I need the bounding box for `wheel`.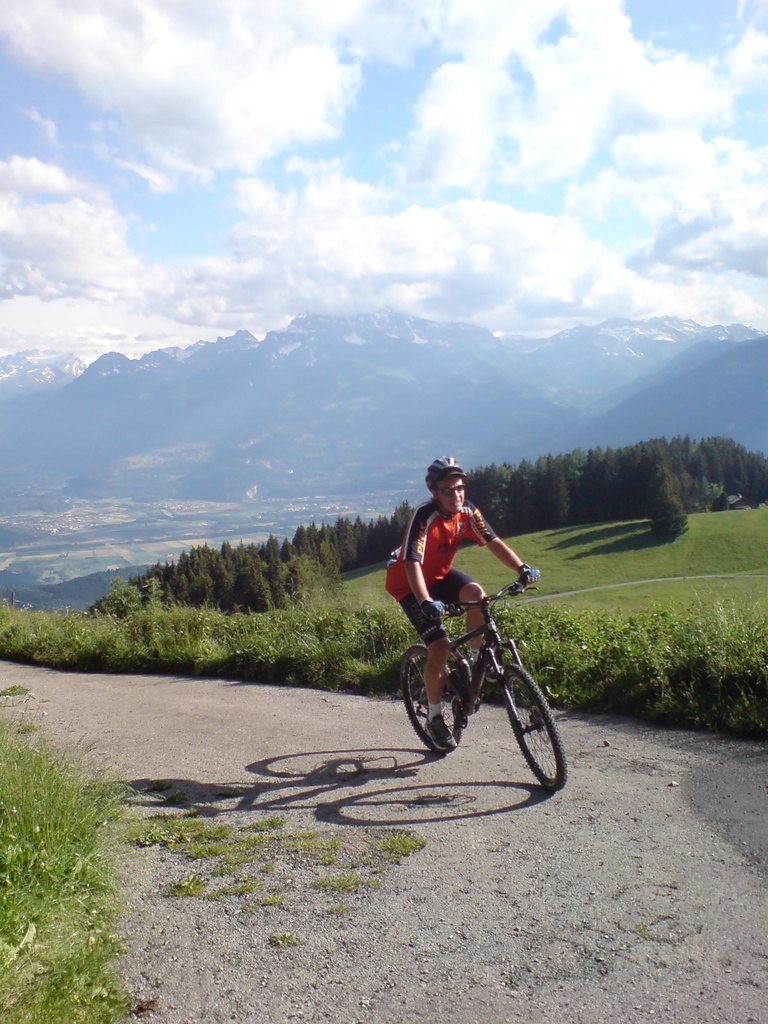
Here it is: left=502, top=658, right=562, bottom=790.
